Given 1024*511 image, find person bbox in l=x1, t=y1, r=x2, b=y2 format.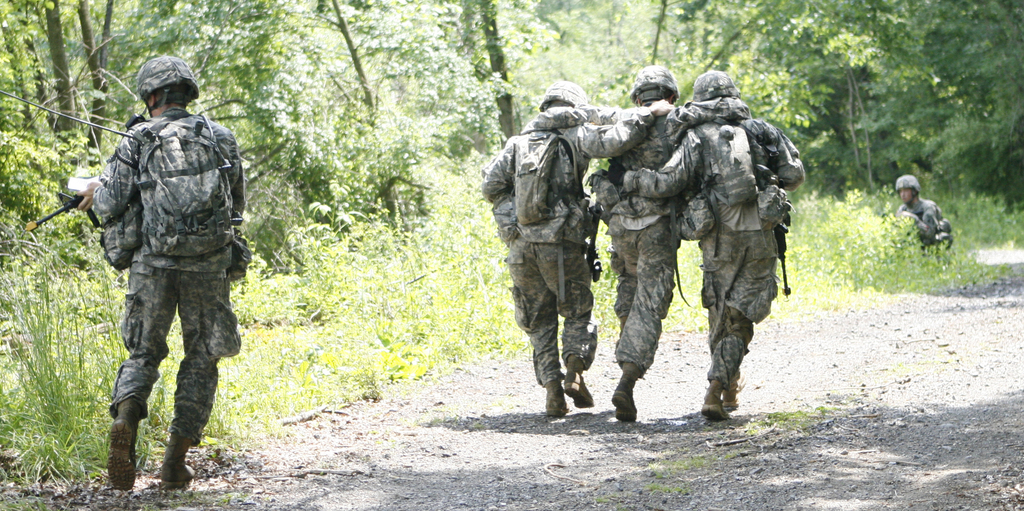
l=605, t=65, r=804, b=422.
